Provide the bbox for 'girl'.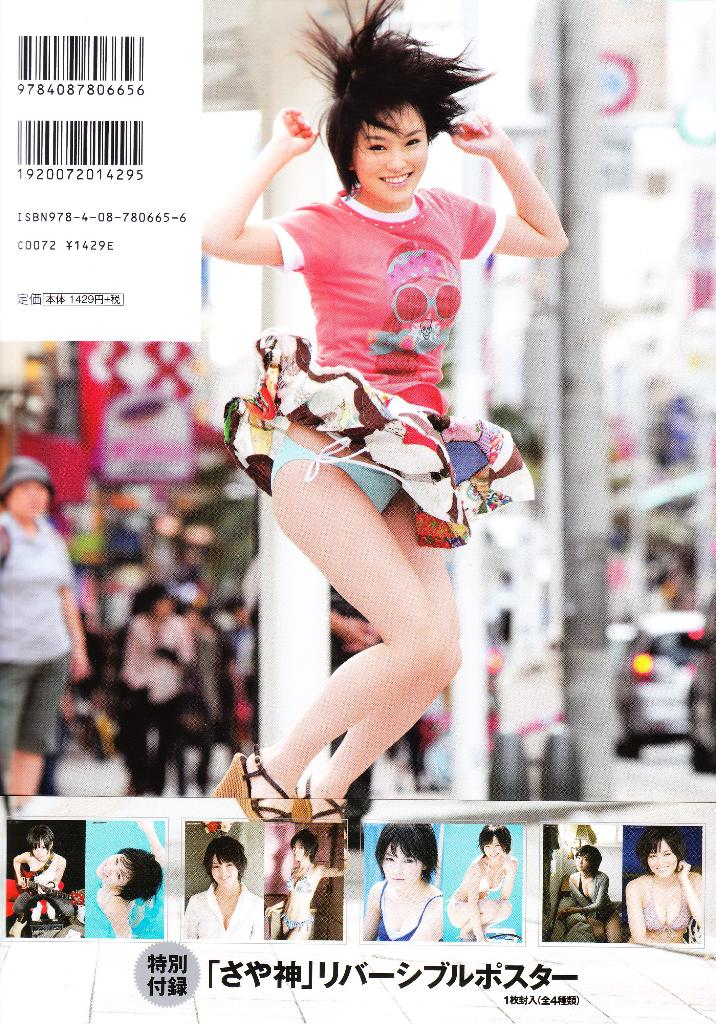
(x1=267, y1=825, x2=347, y2=944).
